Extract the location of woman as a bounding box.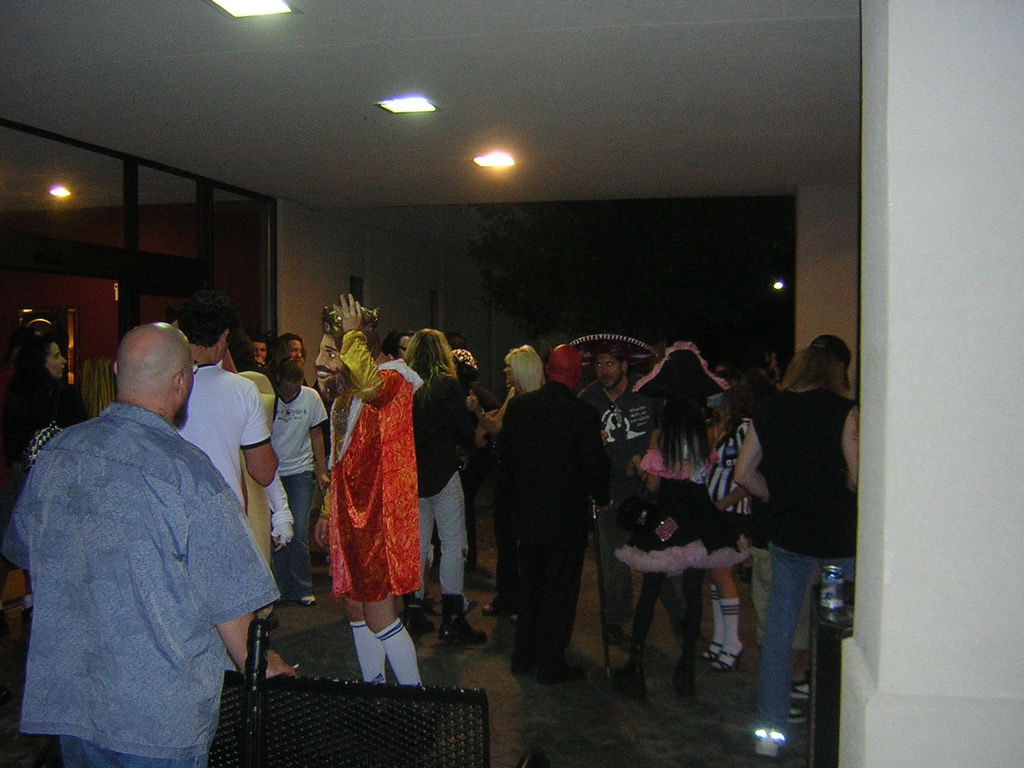
box=[278, 331, 308, 388].
